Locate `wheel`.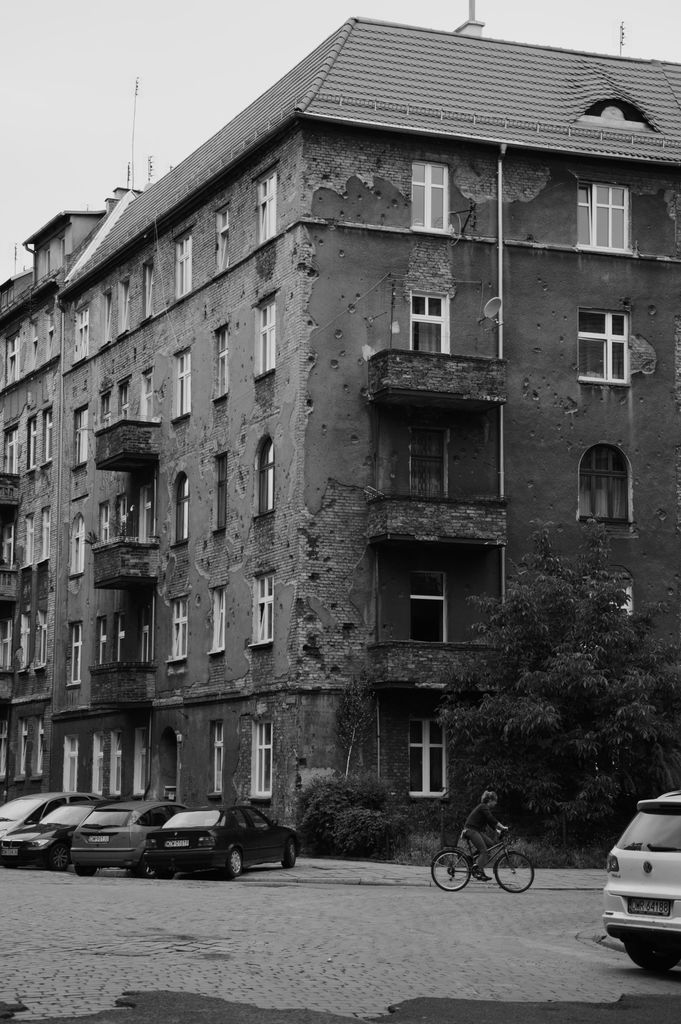
Bounding box: (623,946,678,975).
